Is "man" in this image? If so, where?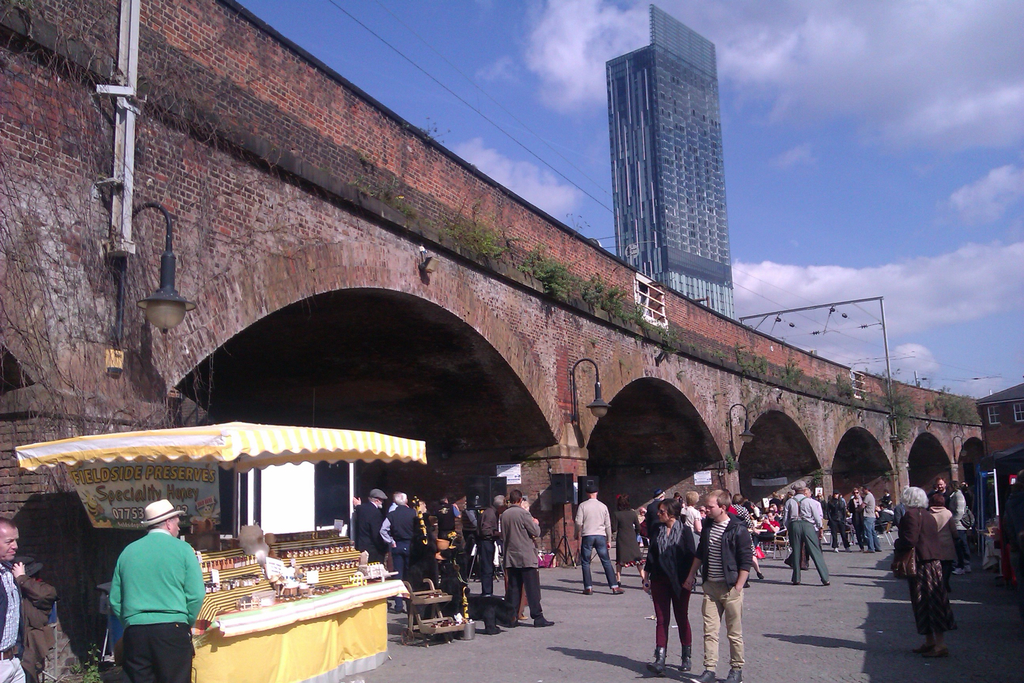
Yes, at x1=934 y1=475 x2=950 y2=509.
